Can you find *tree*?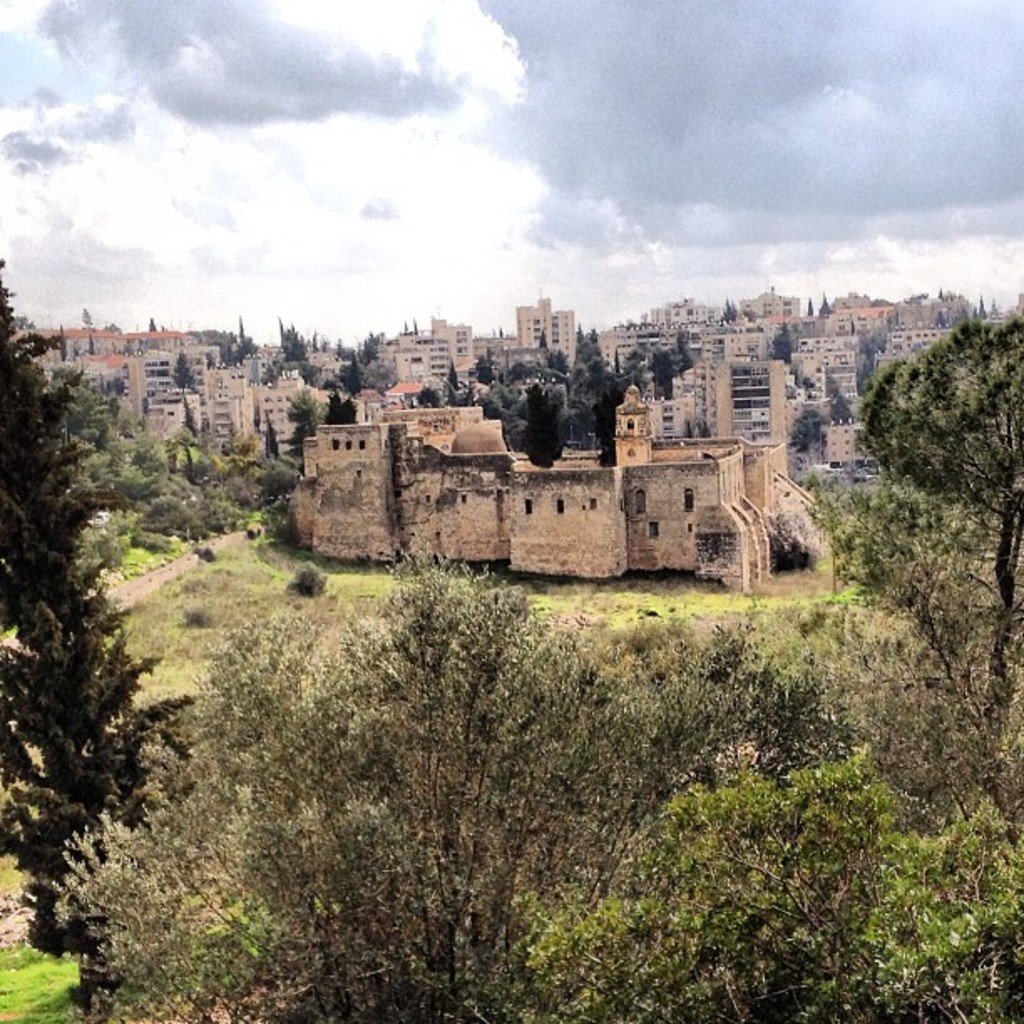
Yes, bounding box: [331, 361, 398, 397].
